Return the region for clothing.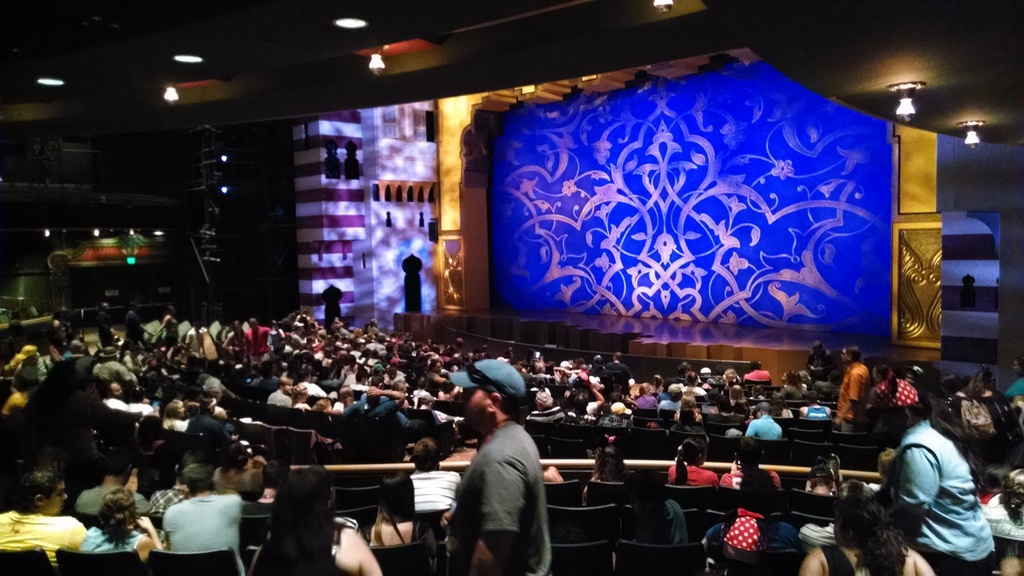
<region>885, 418, 998, 575</region>.
